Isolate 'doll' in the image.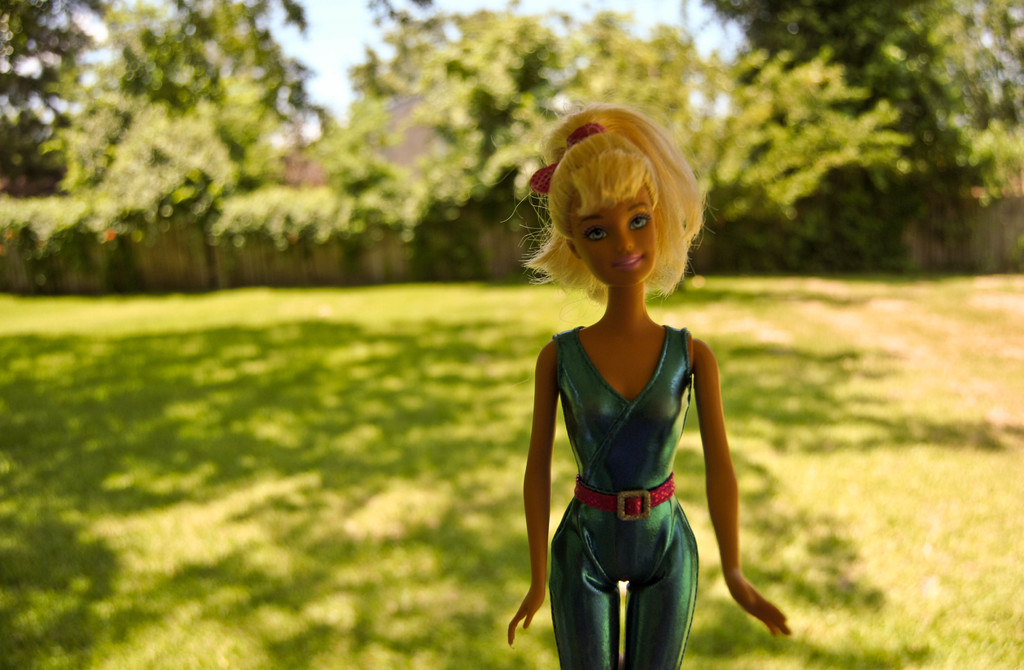
Isolated region: pyautogui.locateOnScreen(495, 129, 783, 669).
